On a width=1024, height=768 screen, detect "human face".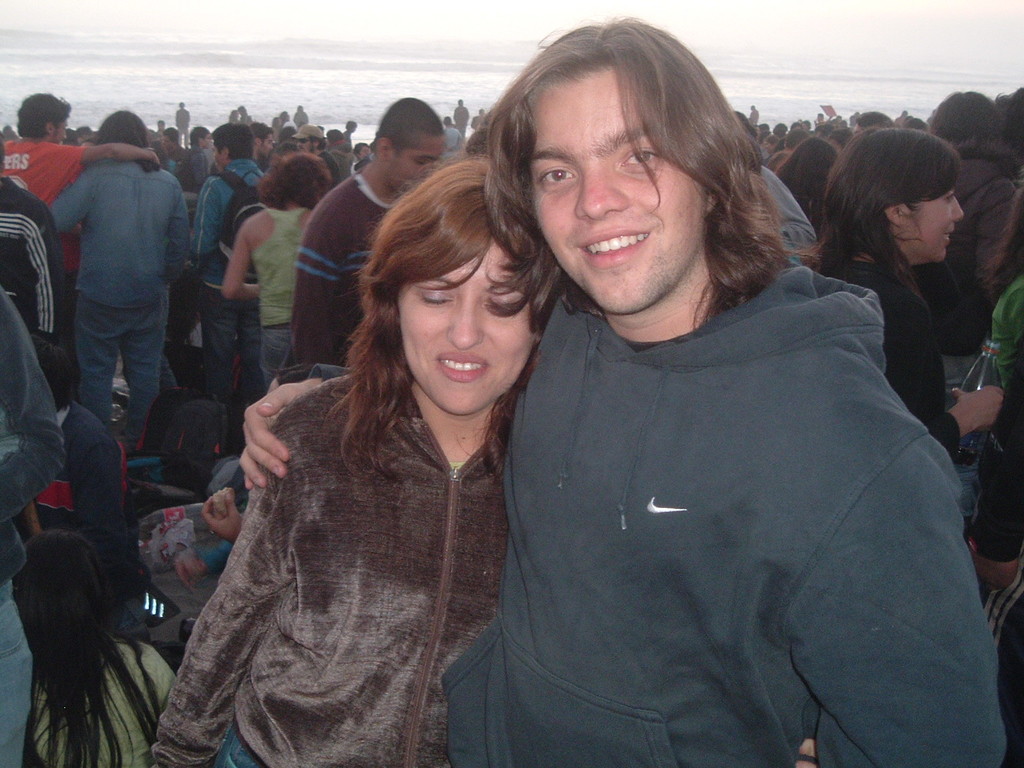
298:138:314:150.
